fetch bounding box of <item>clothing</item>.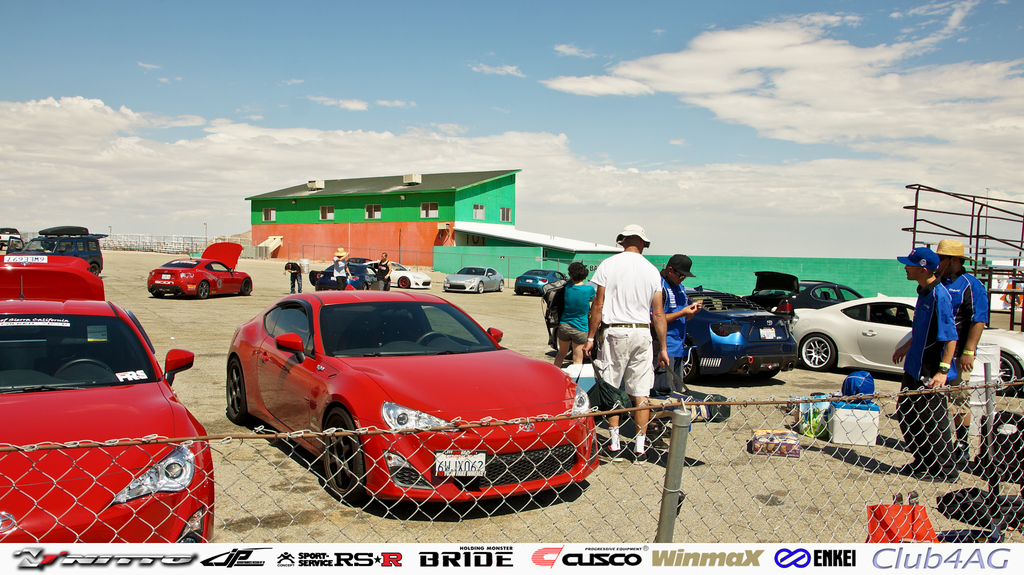
Bbox: bbox=[590, 249, 650, 324].
